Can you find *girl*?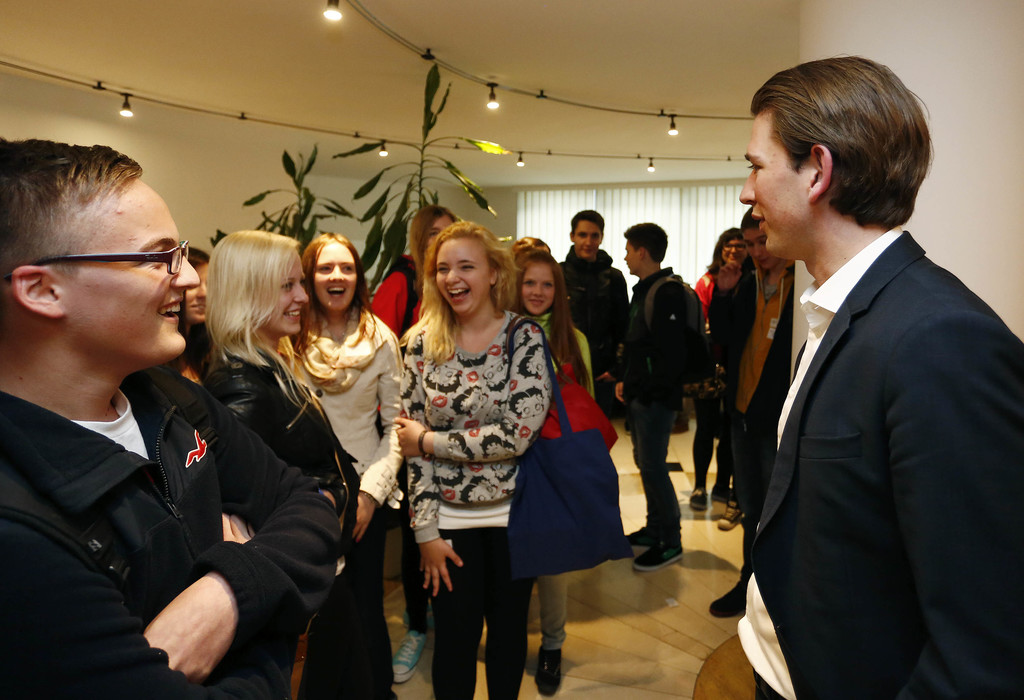
Yes, bounding box: locate(396, 218, 557, 699).
